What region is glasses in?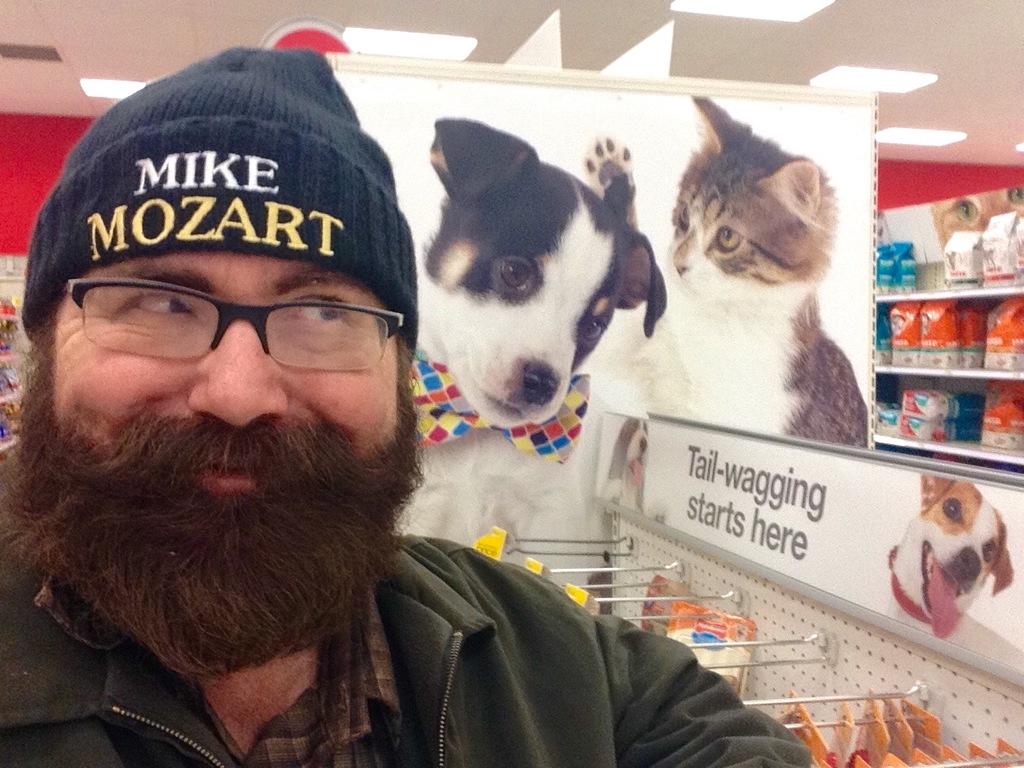
42 274 414 374.
